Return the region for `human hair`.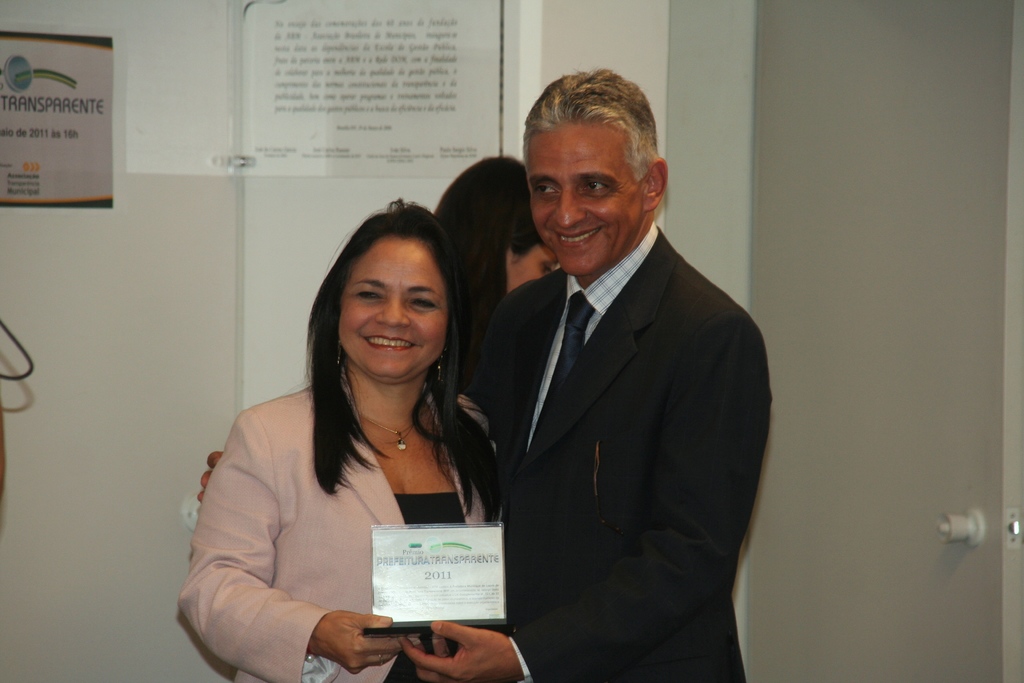
bbox(424, 155, 546, 352).
